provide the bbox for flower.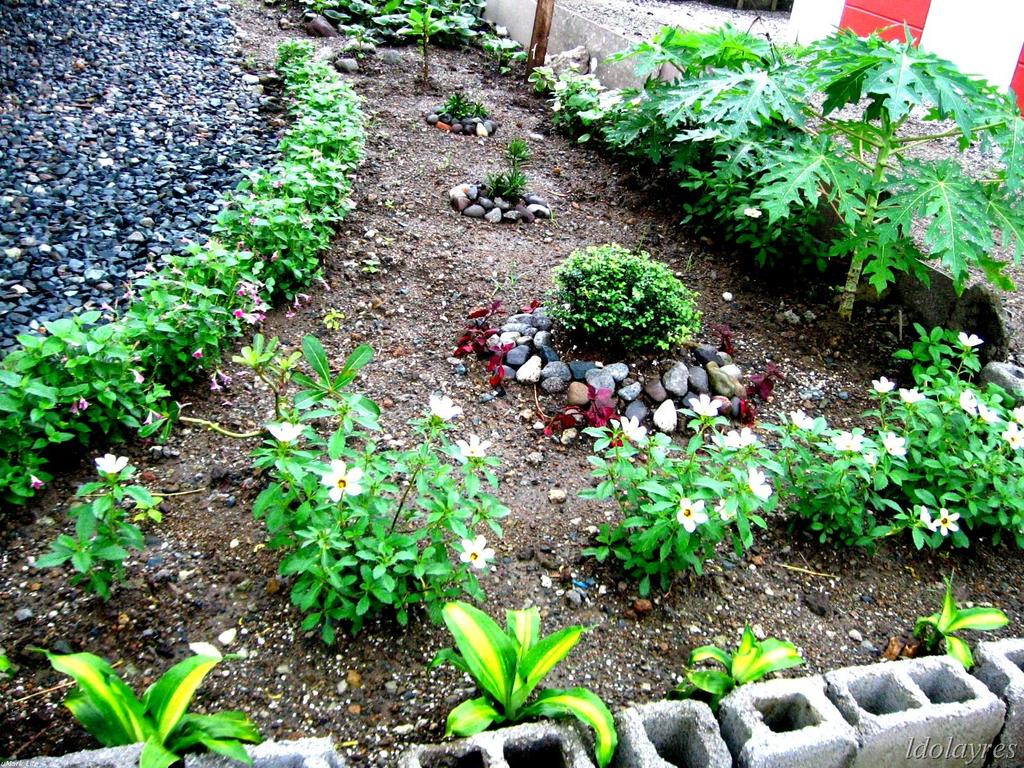
bbox=(300, 290, 317, 305).
